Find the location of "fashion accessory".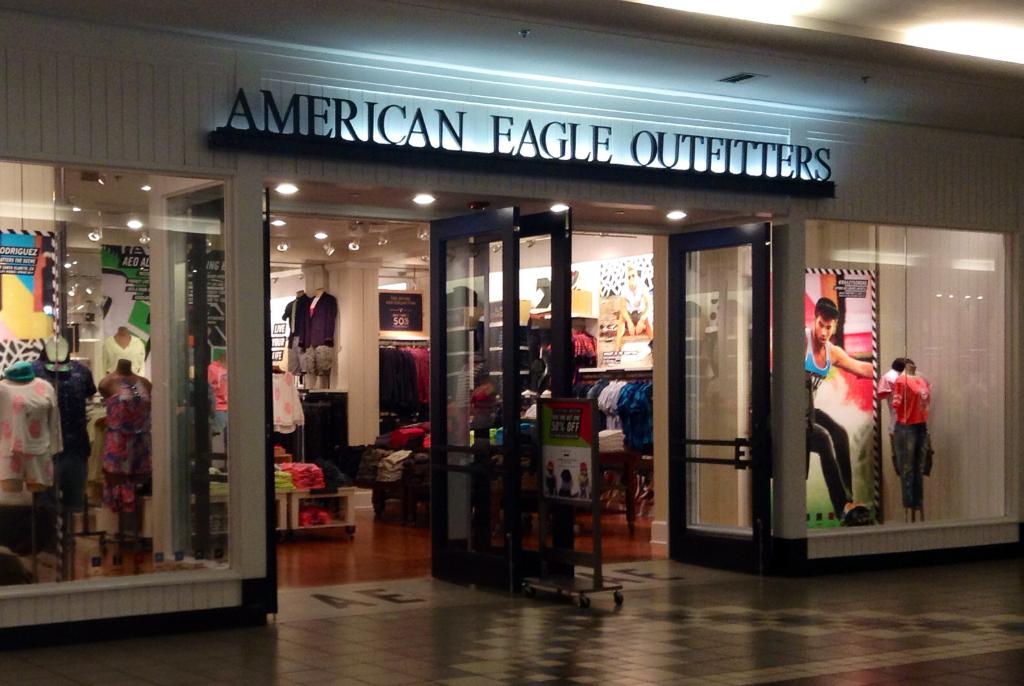
Location: bbox(312, 343, 340, 376).
